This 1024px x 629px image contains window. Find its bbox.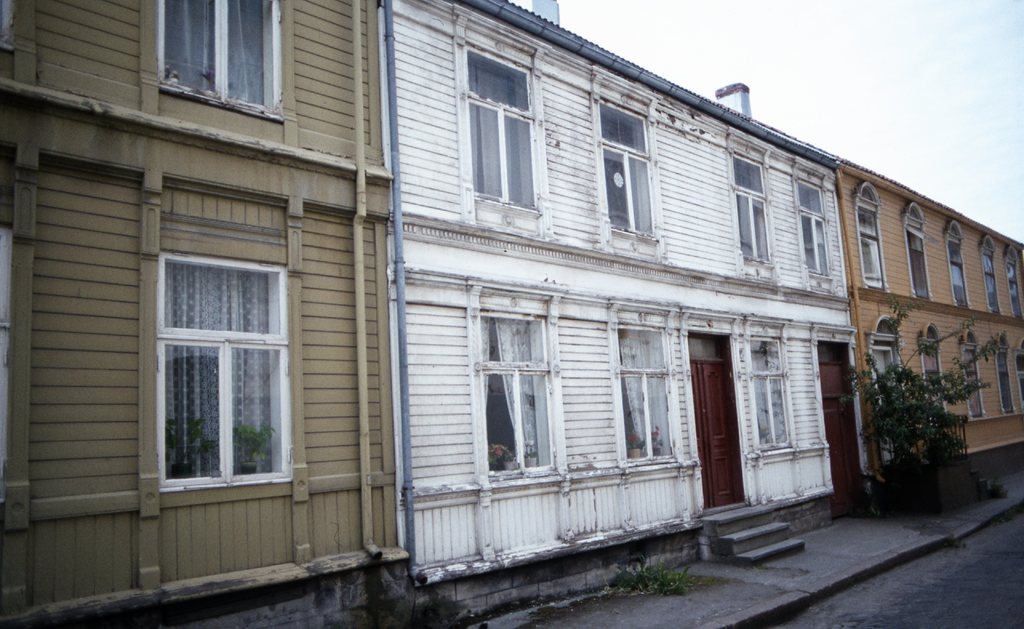
{"left": 456, "top": 38, "right": 540, "bottom": 211}.
